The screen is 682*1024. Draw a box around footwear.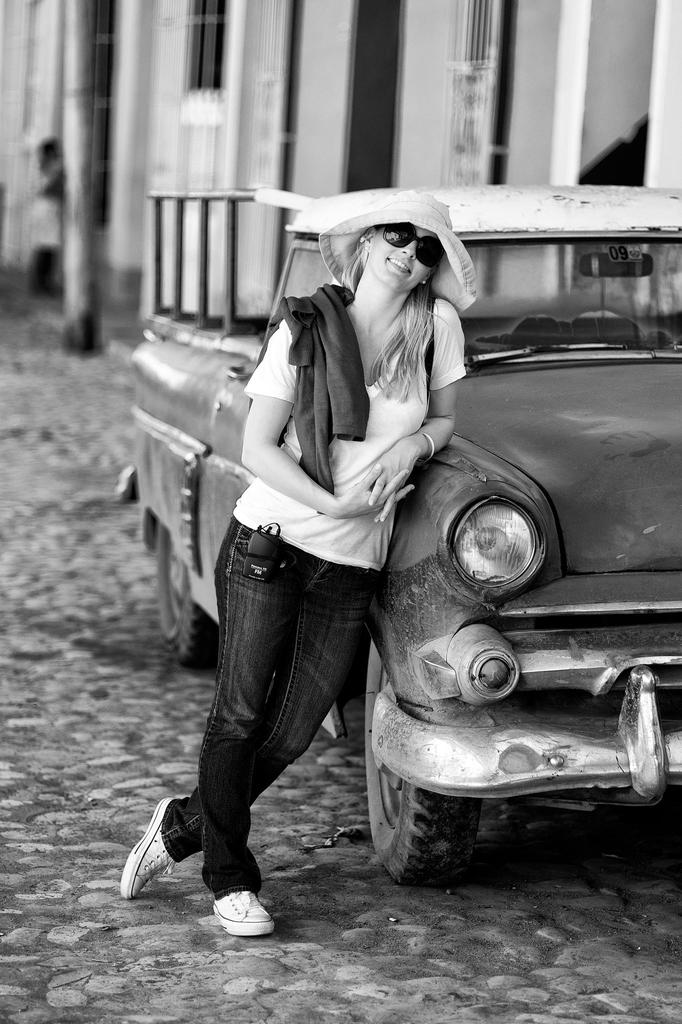
[x1=124, y1=803, x2=210, y2=900].
